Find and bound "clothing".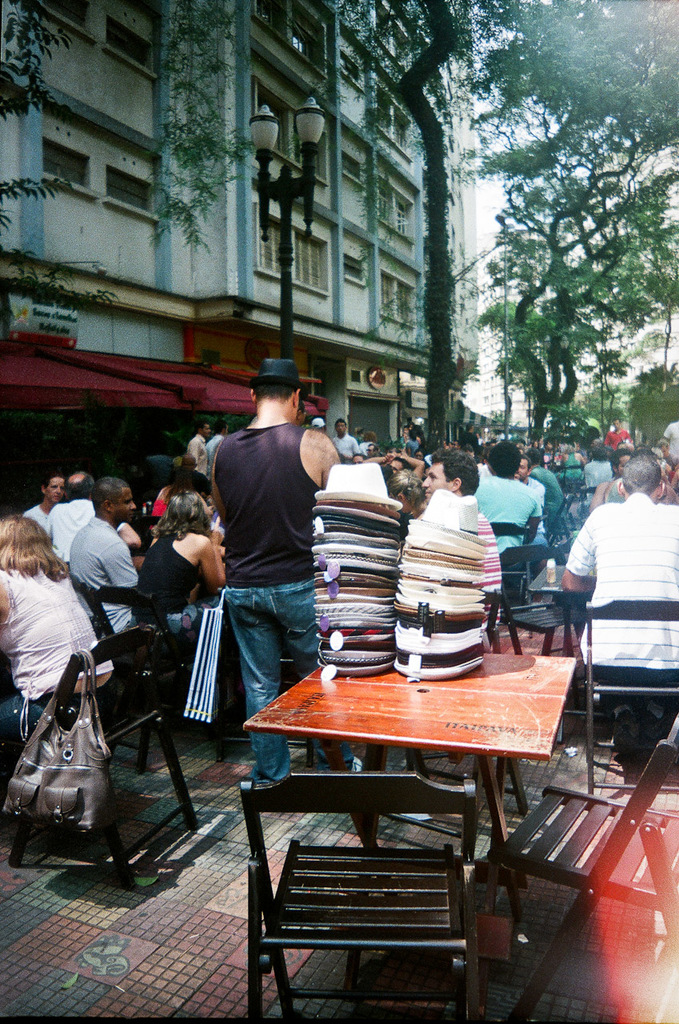
Bound: 65, 514, 141, 631.
